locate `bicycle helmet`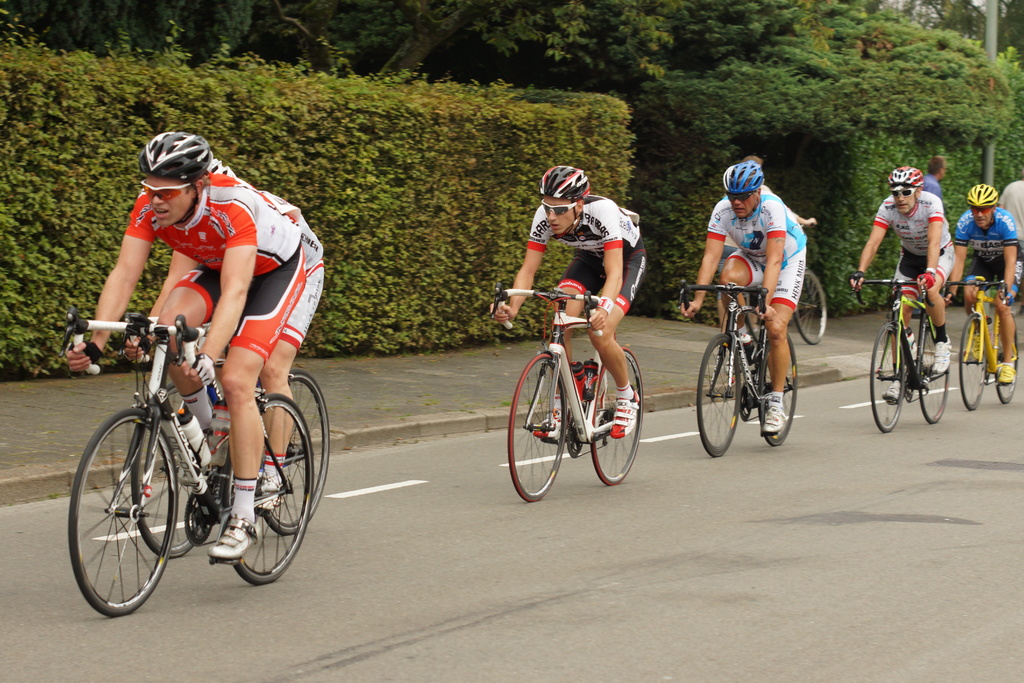
l=141, t=125, r=209, b=181
